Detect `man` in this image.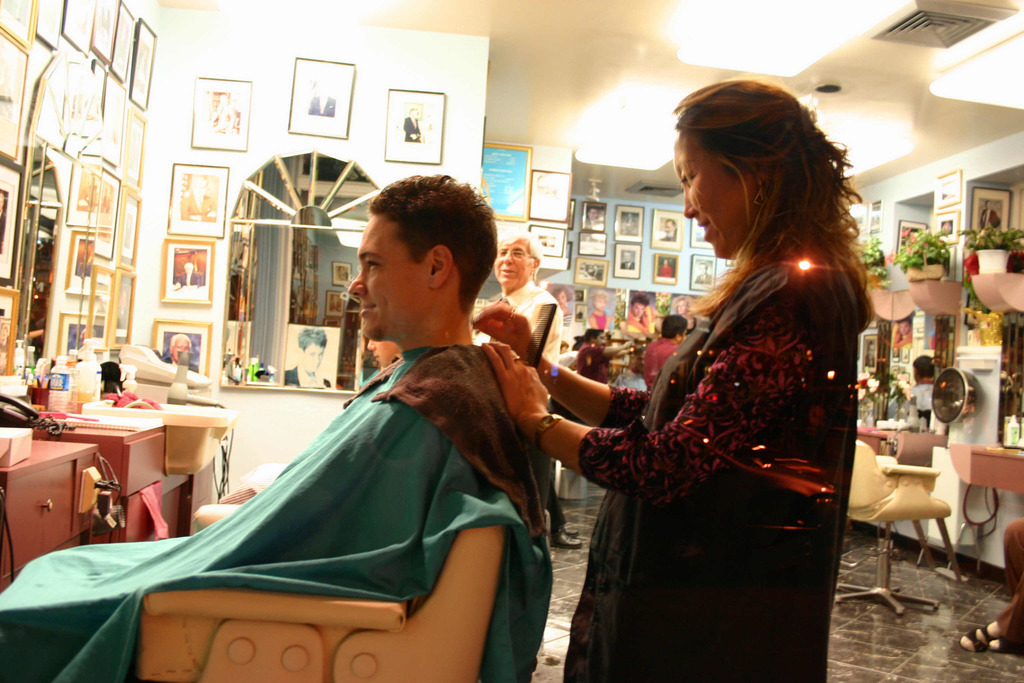
Detection: (left=472, top=226, right=560, bottom=365).
